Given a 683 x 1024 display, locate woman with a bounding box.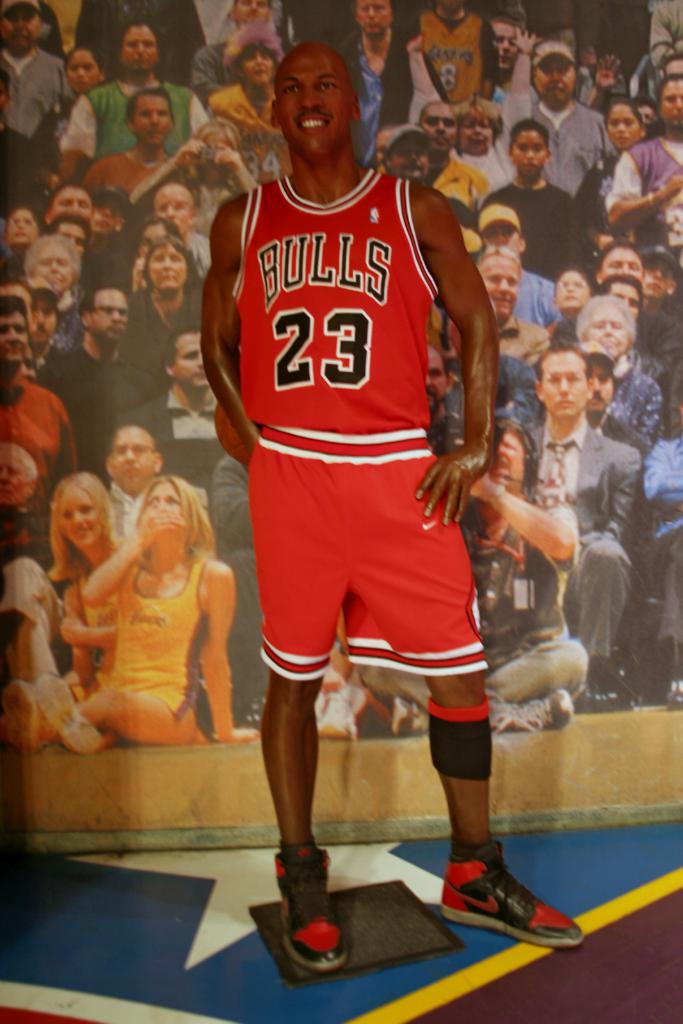
Located: box=[75, 476, 255, 749].
